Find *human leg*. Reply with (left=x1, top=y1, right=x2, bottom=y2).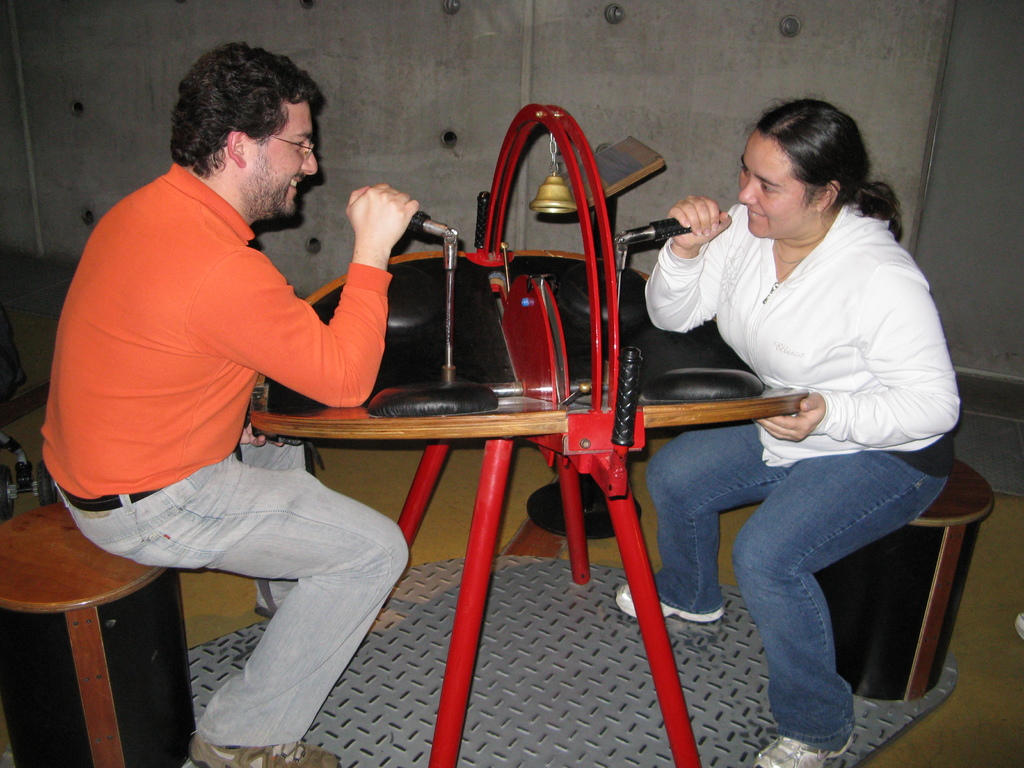
(left=618, top=417, right=789, bottom=628).
